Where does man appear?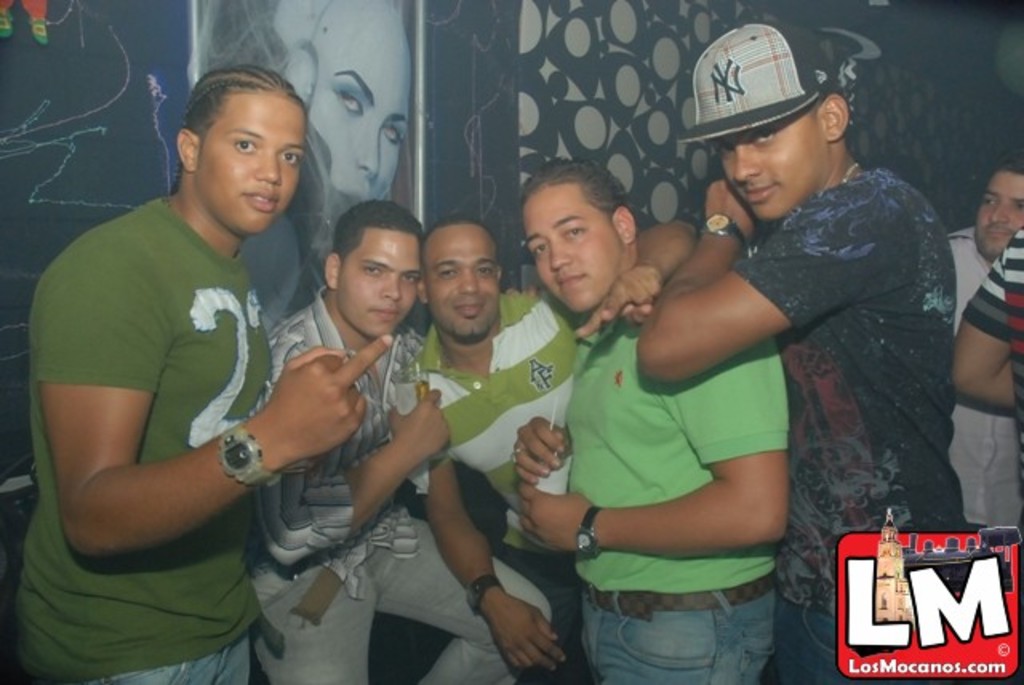
Appears at detection(410, 214, 704, 683).
